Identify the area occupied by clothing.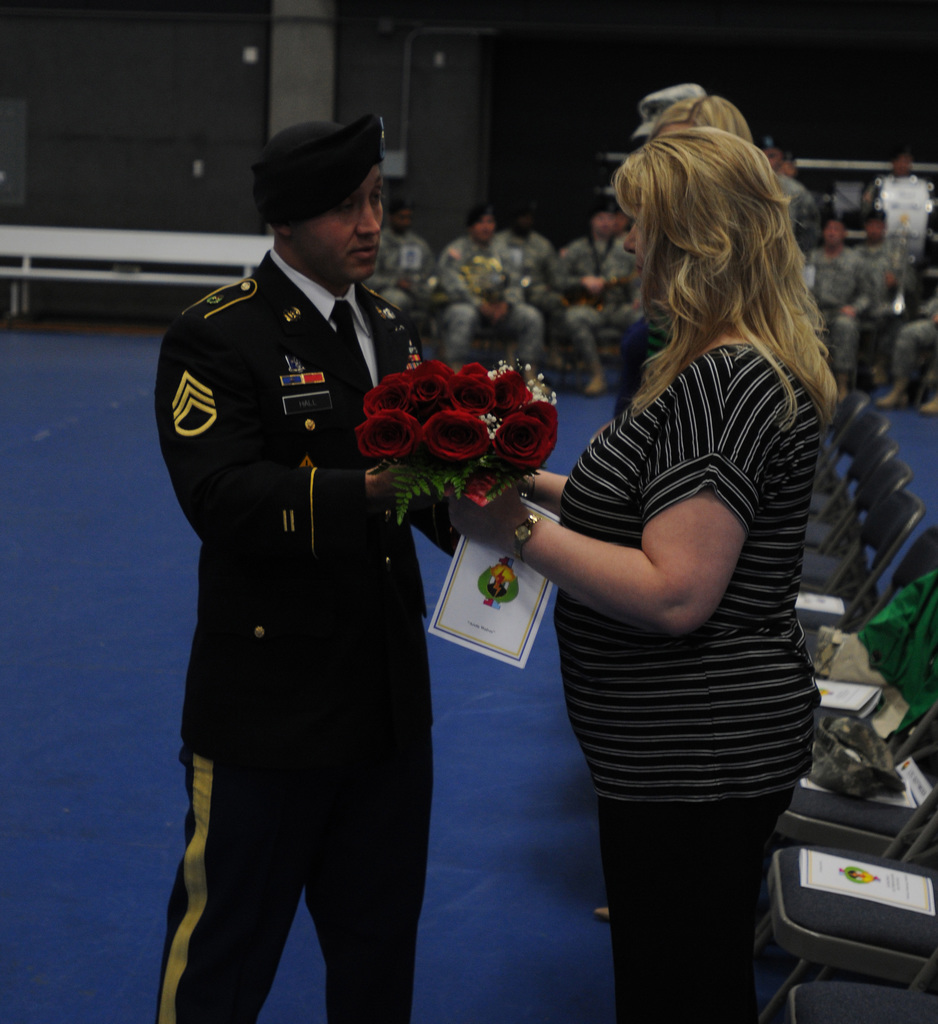
Area: {"left": 805, "top": 237, "right": 870, "bottom": 365}.
